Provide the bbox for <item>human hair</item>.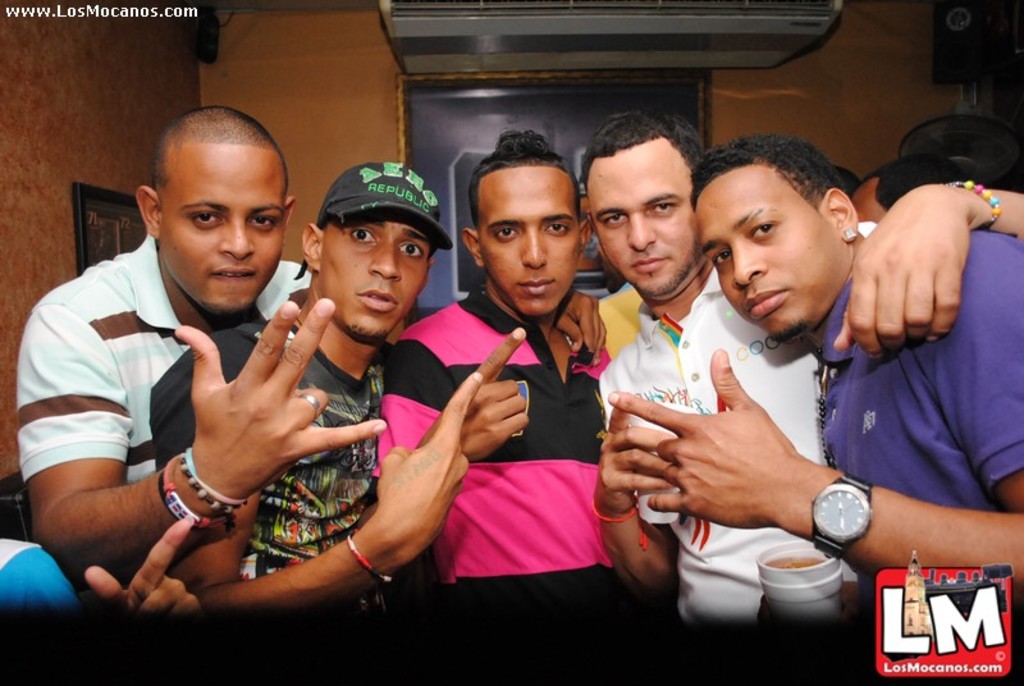
bbox=[150, 102, 293, 212].
